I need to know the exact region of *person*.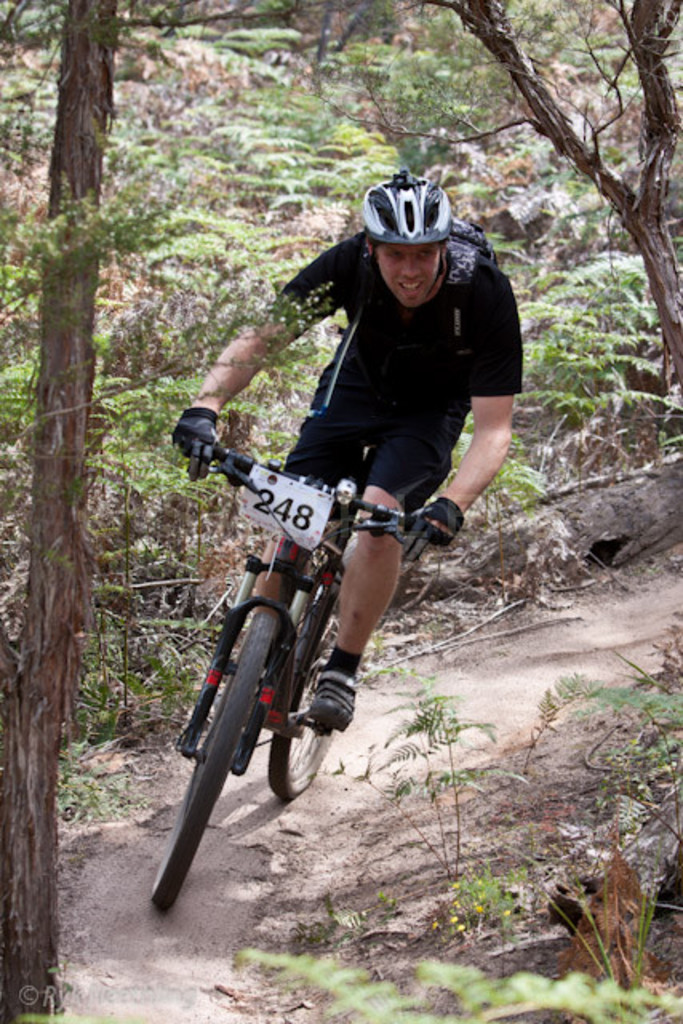
Region: (171, 174, 523, 736).
